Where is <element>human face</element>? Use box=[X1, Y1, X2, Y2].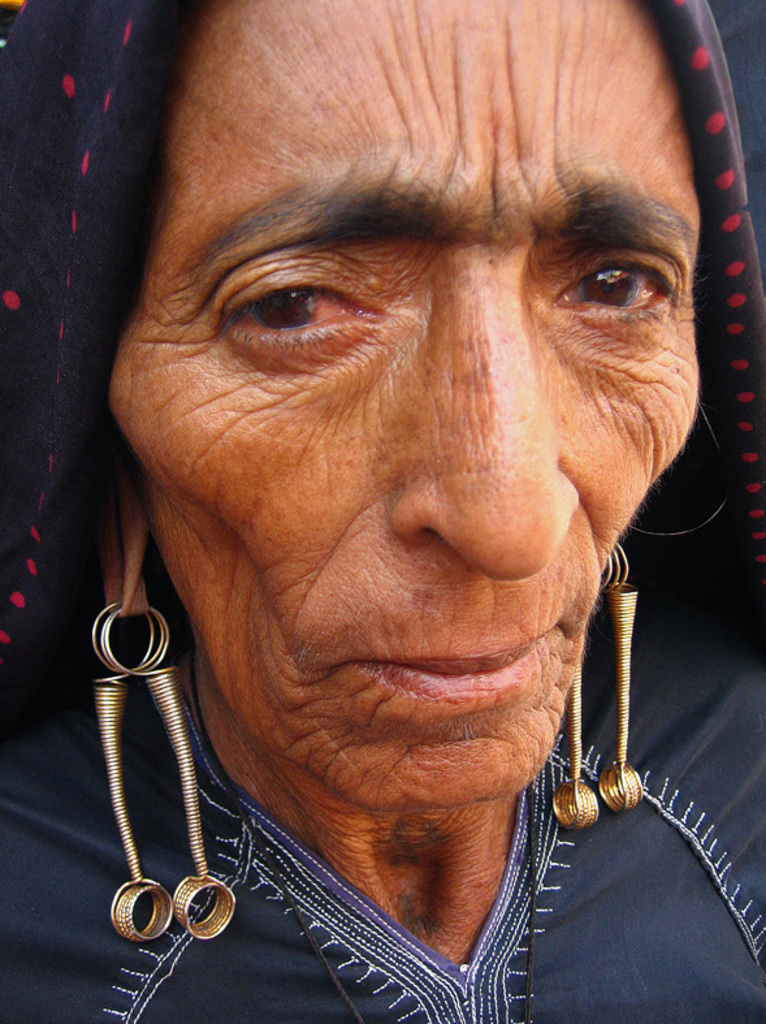
box=[103, 3, 704, 815].
